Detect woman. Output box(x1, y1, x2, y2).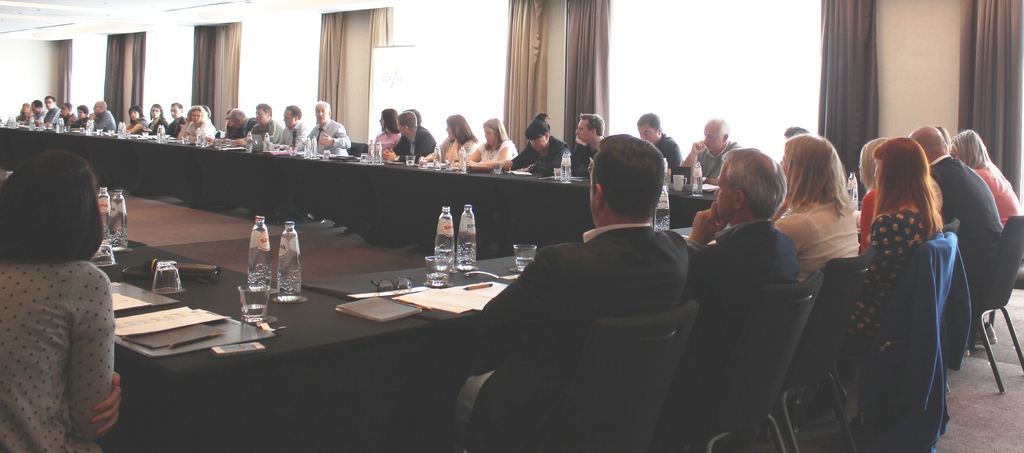
box(121, 104, 147, 133).
